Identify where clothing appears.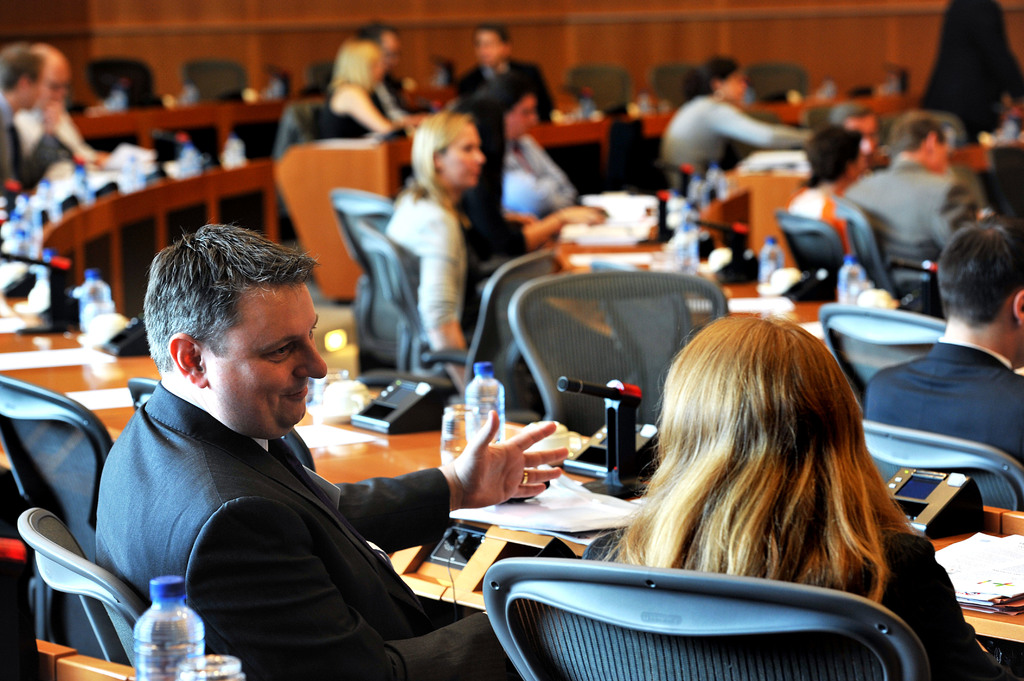
Appears at bbox=(504, 138, 575, 221).
